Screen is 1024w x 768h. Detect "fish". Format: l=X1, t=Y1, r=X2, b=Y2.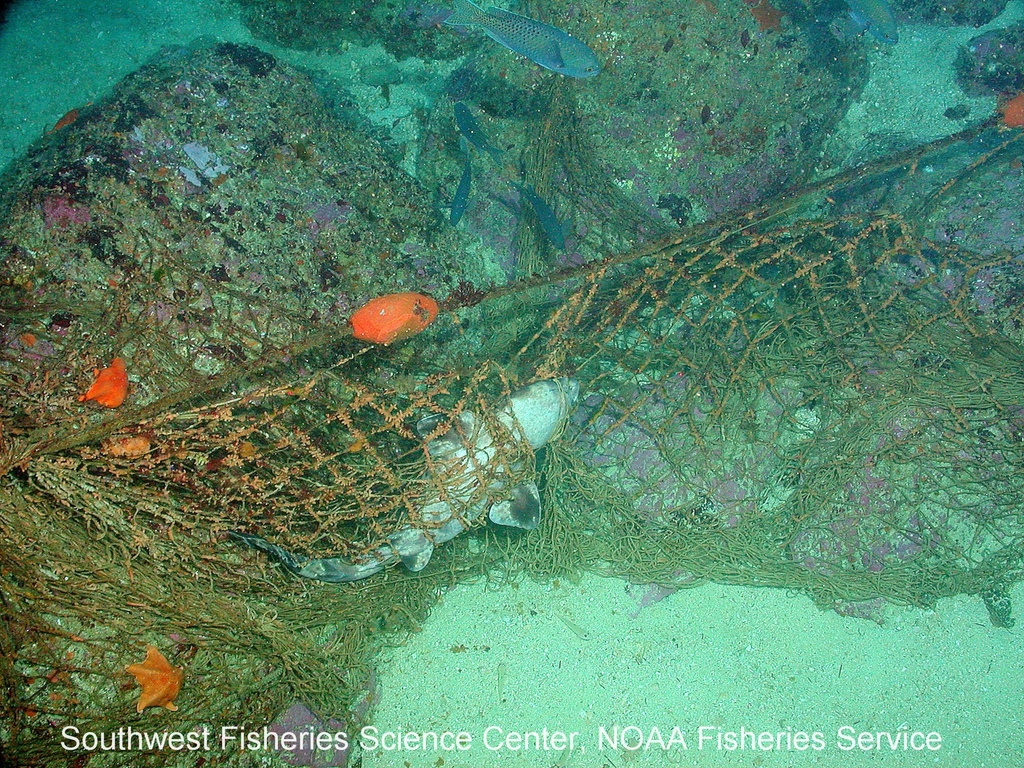
l=451, t=99, r=504, b=160.
